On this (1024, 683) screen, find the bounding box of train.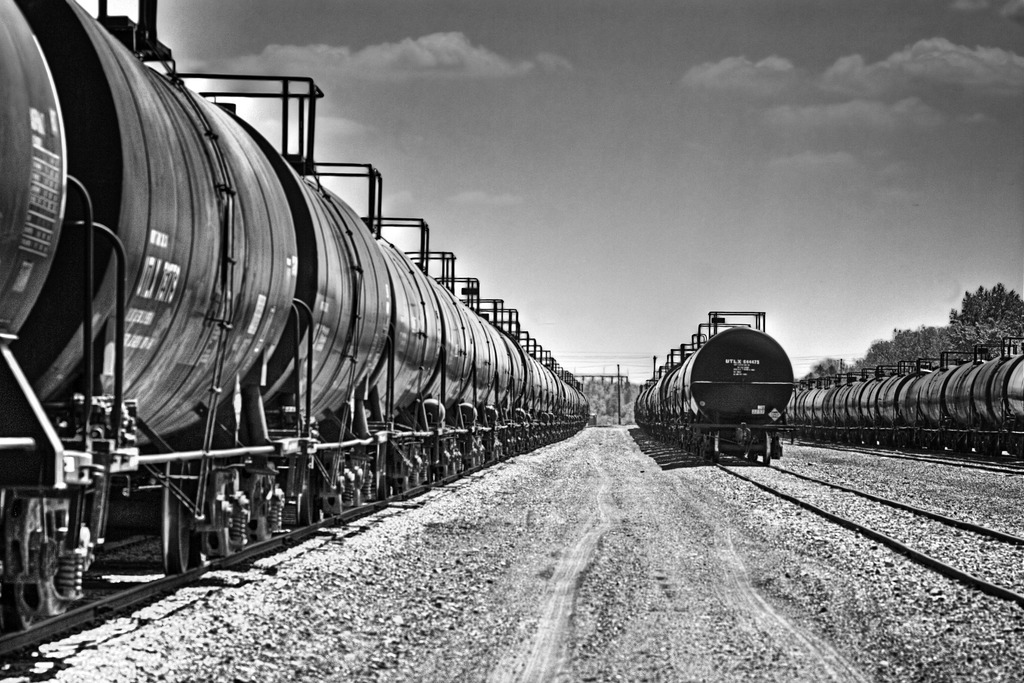
Bounding box: l=783, t=336, r=1023, b=462.
